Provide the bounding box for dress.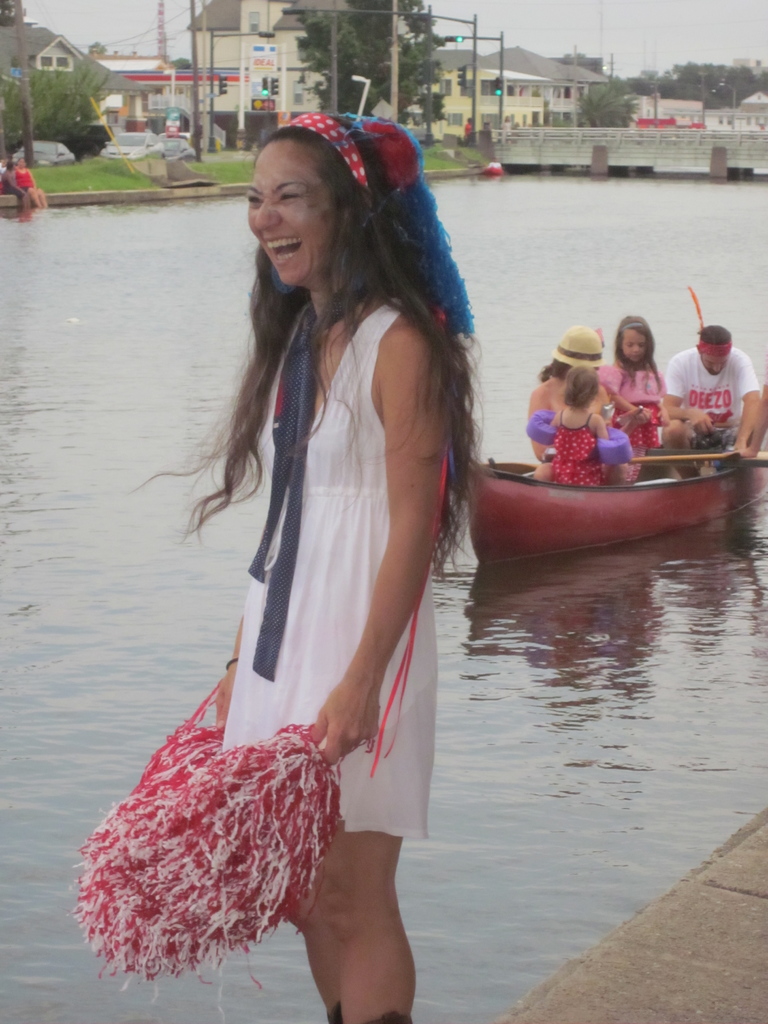
region(547, 409, 606, 496).
